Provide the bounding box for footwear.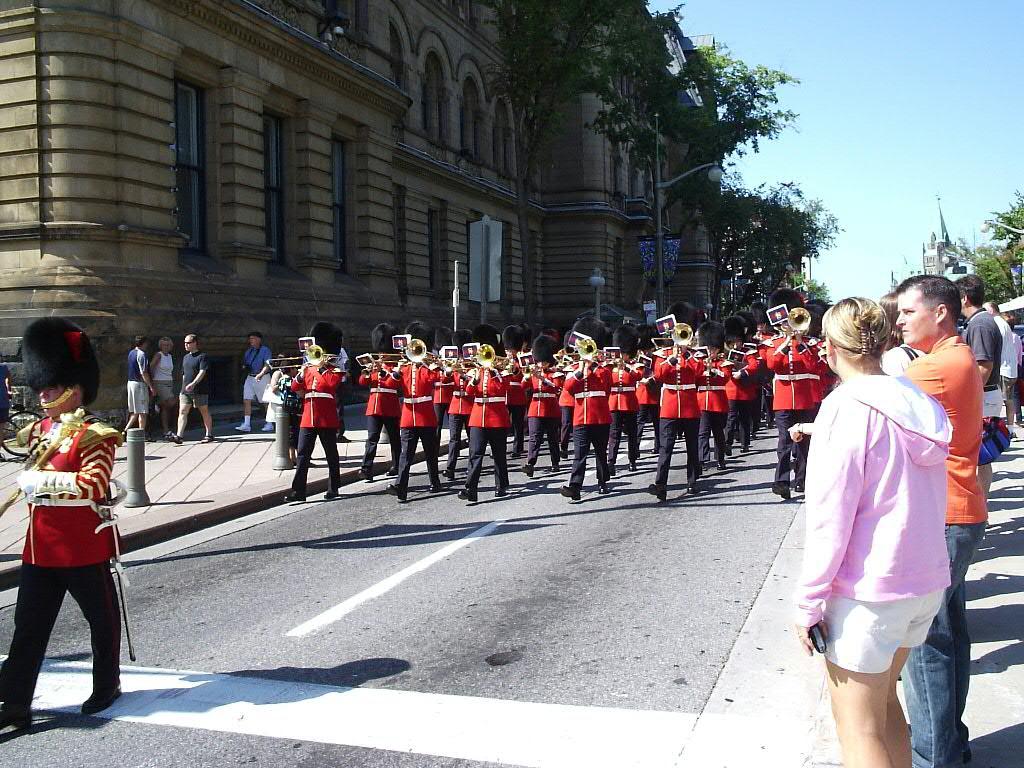
box(430, 486, 442, 491).
